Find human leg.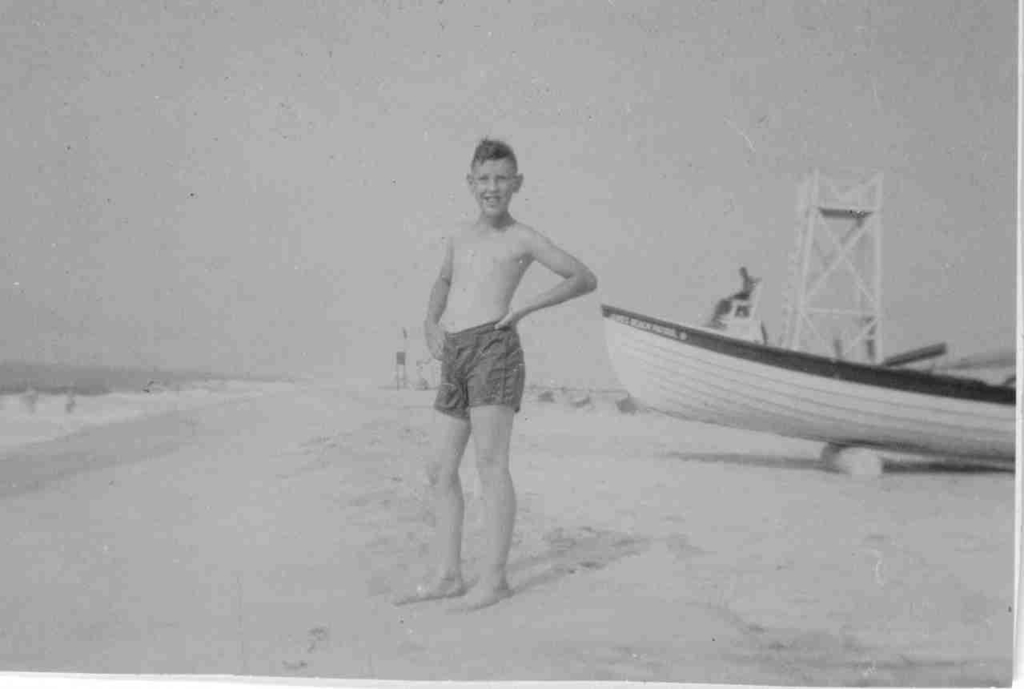
[448,321,520,612].
